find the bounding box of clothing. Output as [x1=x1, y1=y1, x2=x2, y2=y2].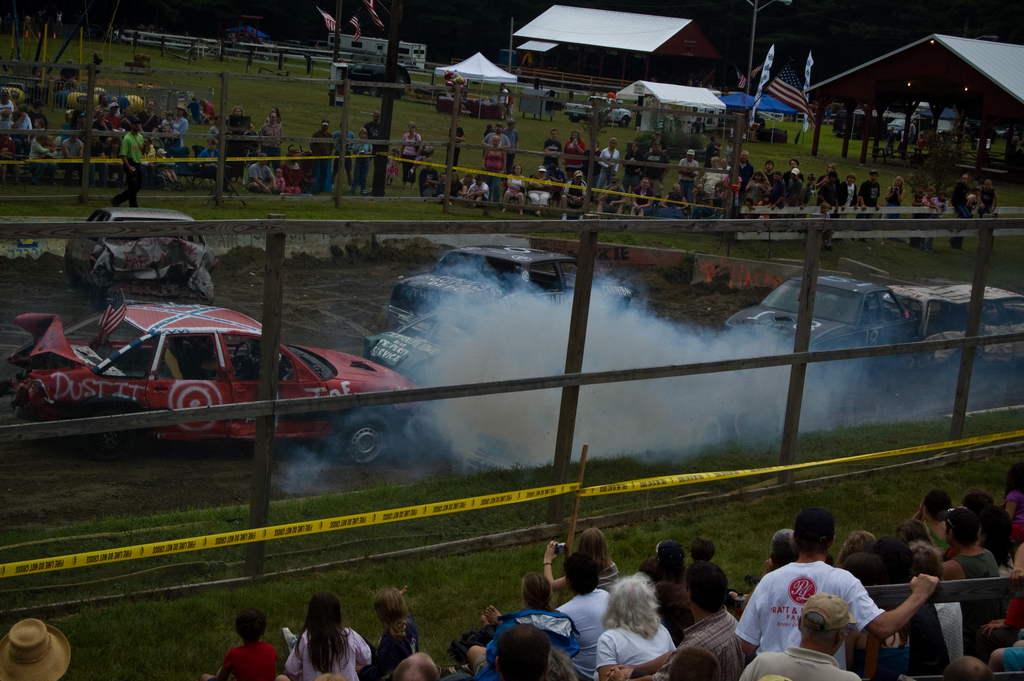
[x1=244, y1=161, x2=271, y2=187].
